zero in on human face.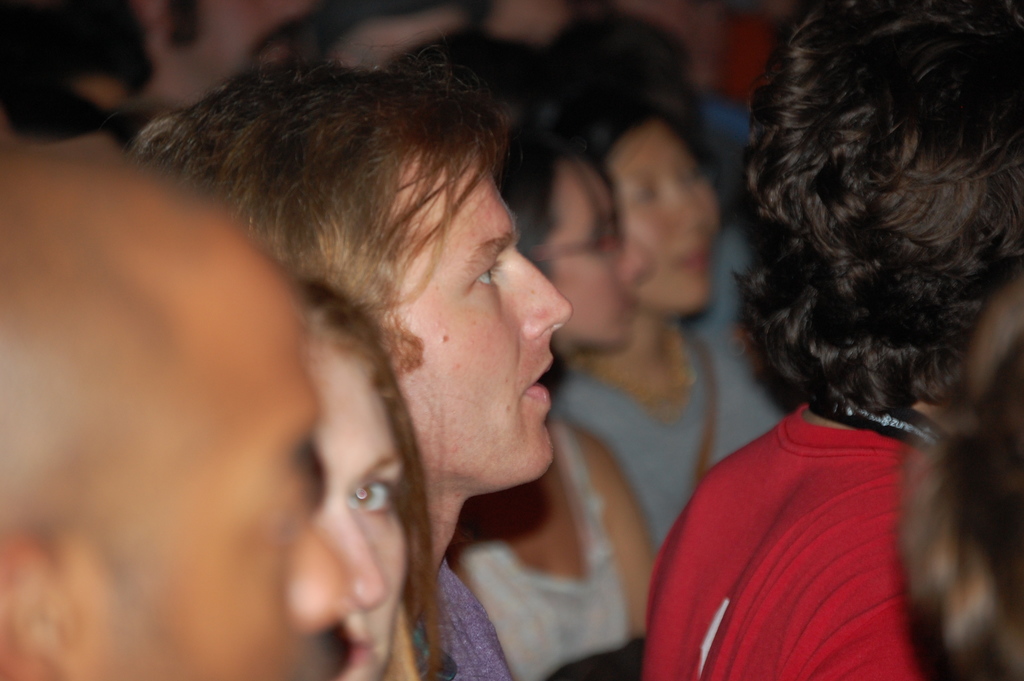
Zeroed in: Rect(625, 119, 725, 306).
